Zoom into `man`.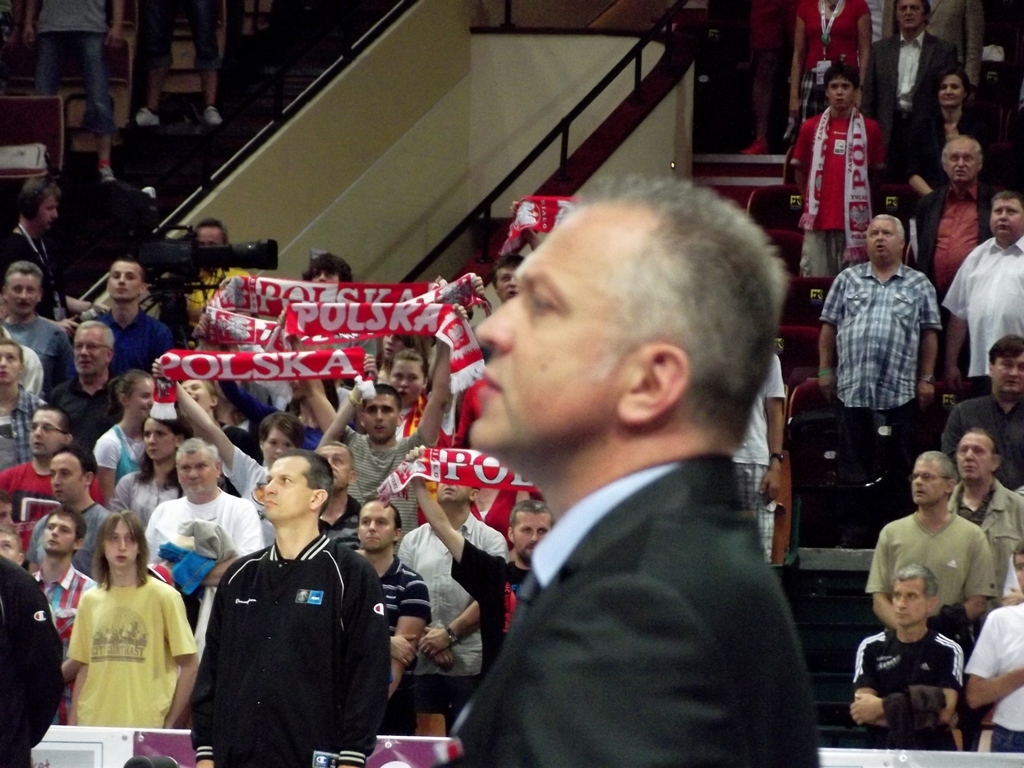
Zoom target: {"left": 359, "top": 497, "right": 432, "bottom": 703}.
